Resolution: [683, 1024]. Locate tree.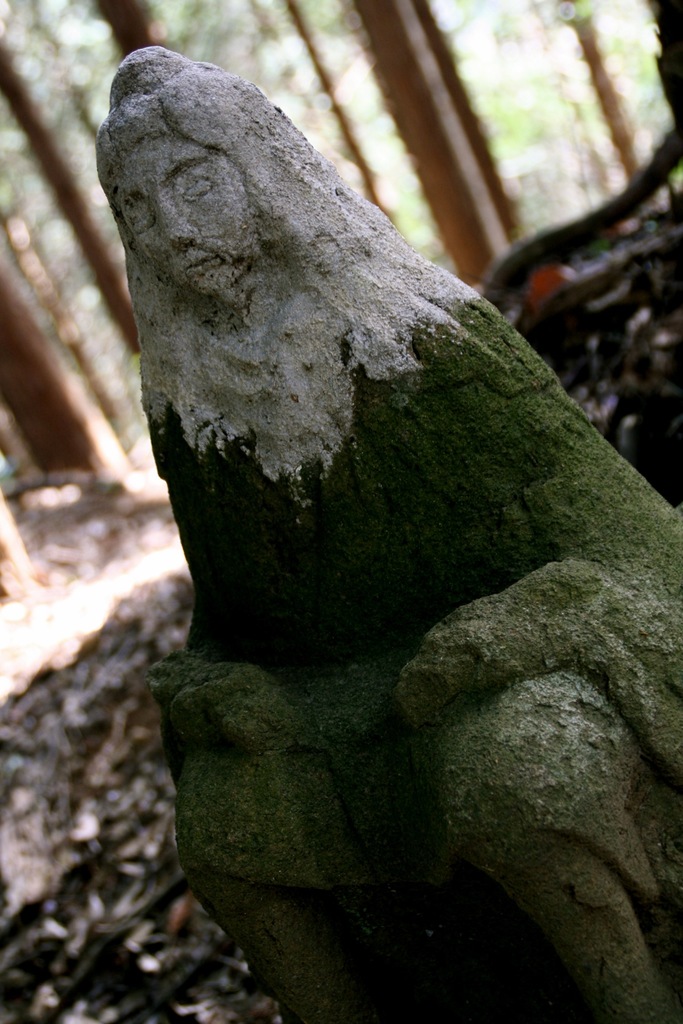
select_region(0, 461, 47, 628).
